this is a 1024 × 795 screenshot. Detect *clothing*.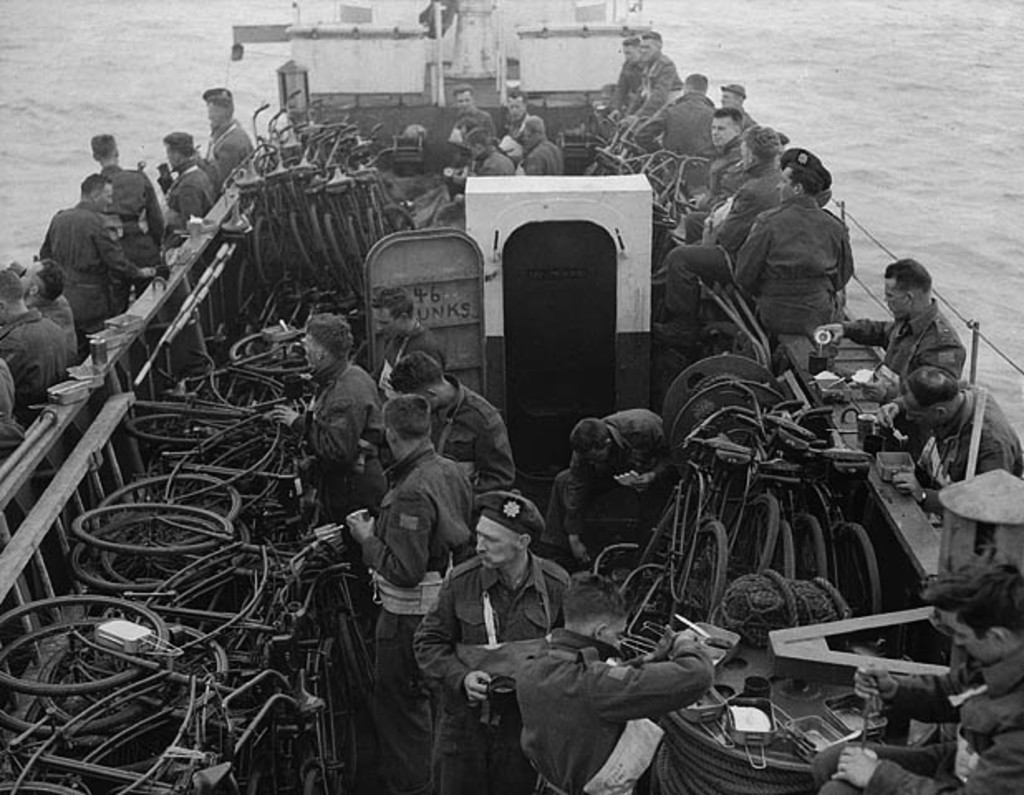
<region>297, 341, 388, 508</region>.
